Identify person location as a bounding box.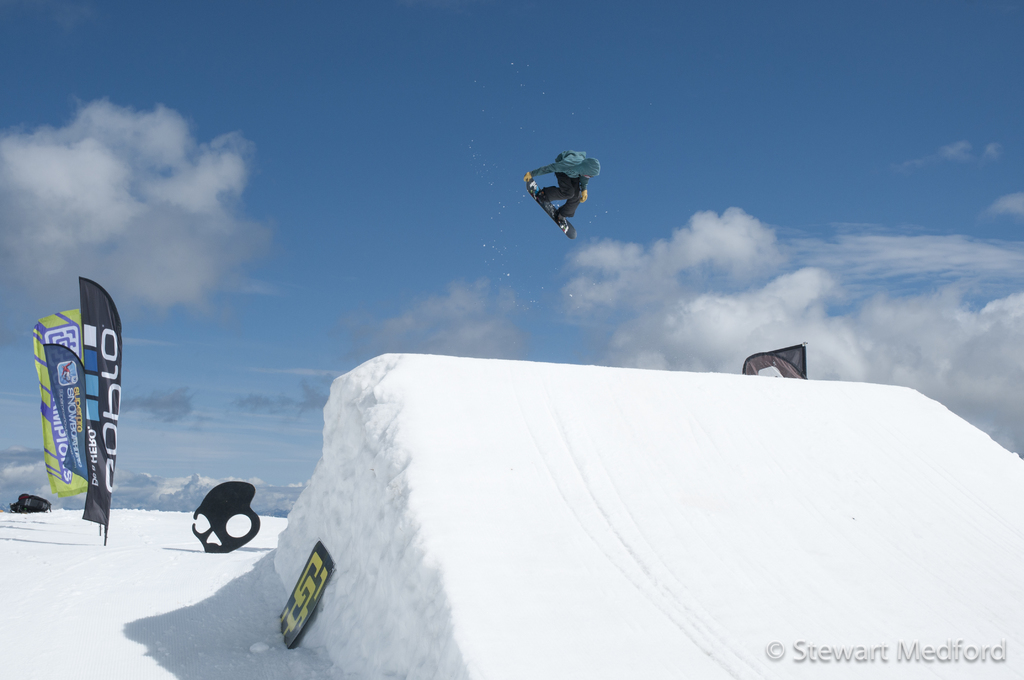
box(520, 161, 596, 225).
